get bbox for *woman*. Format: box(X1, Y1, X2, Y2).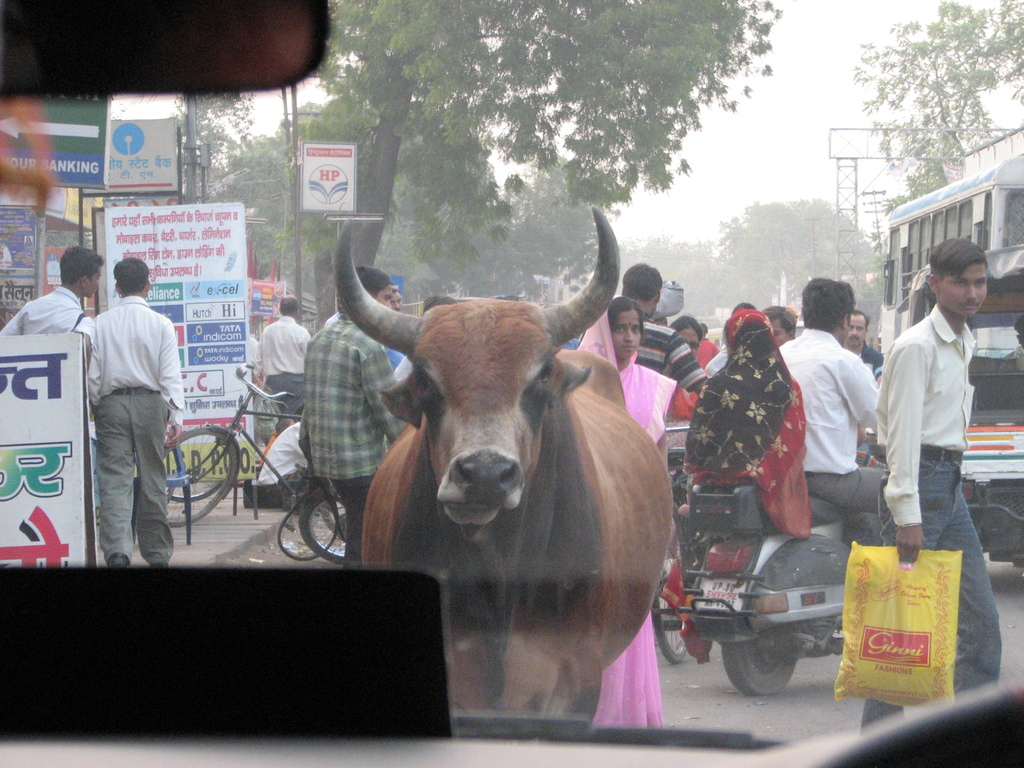
box(678, 296, 832, 643).
